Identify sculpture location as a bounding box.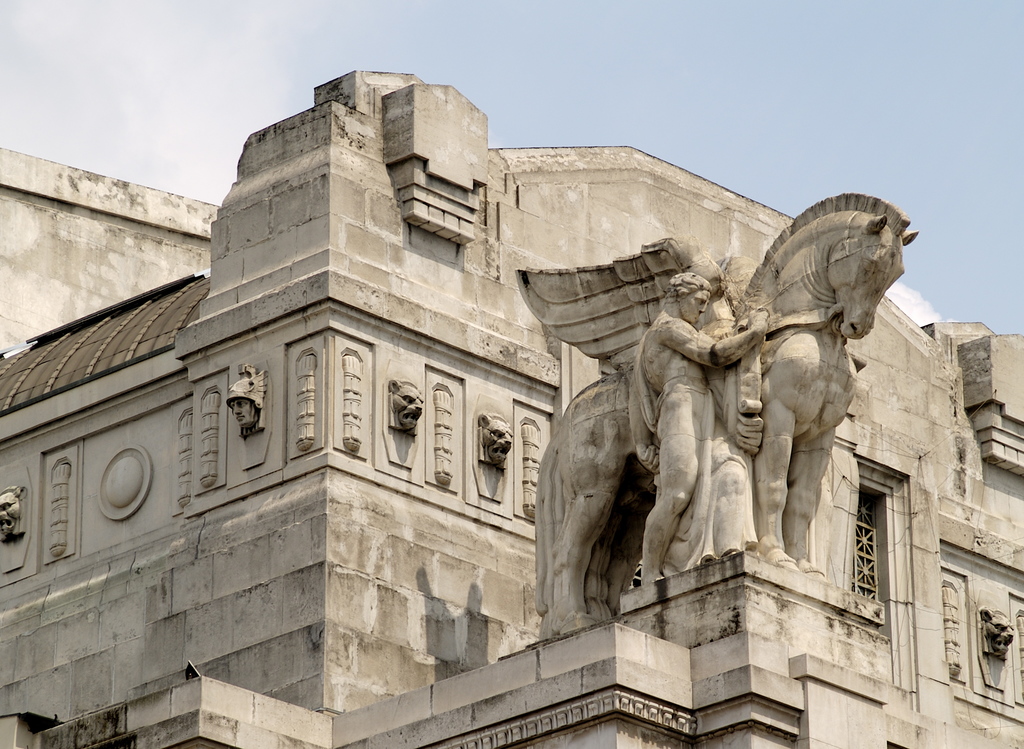
bbox=(977, 604, 1015, 652).
